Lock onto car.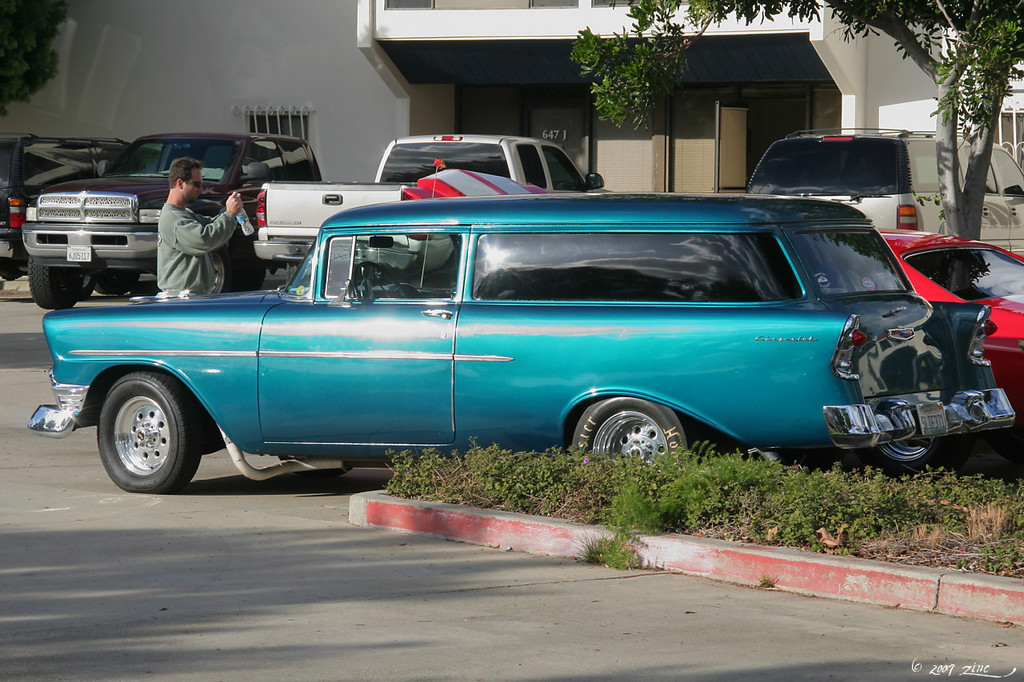
Locked: l=18, t=176, r=986, b=501.
